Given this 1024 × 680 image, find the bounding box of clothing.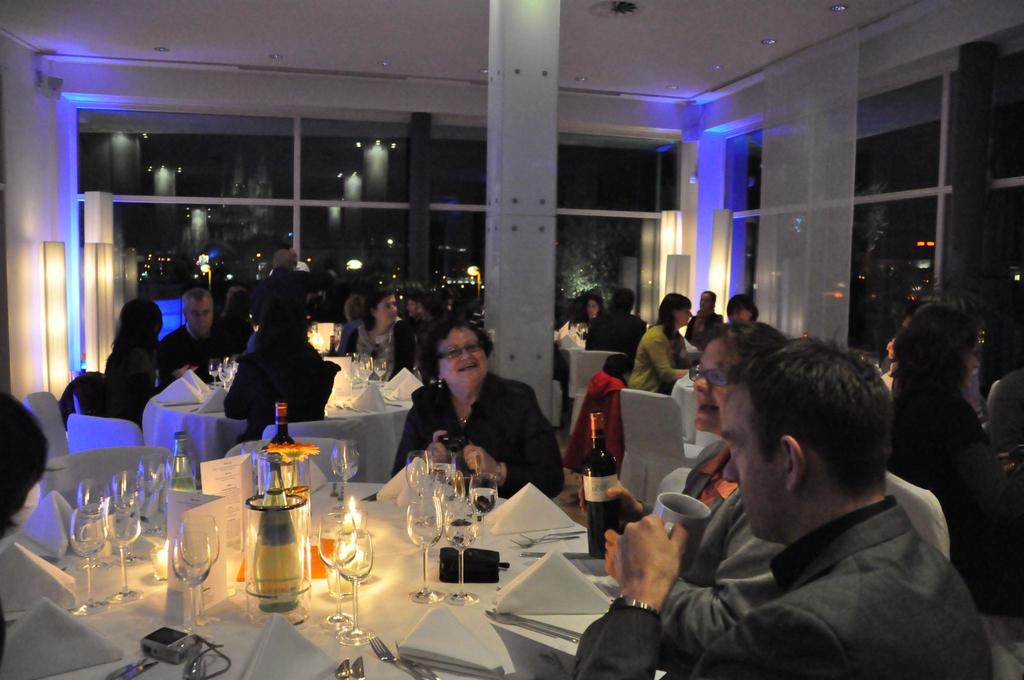
<region>628, 323, 691, 396</region>.
